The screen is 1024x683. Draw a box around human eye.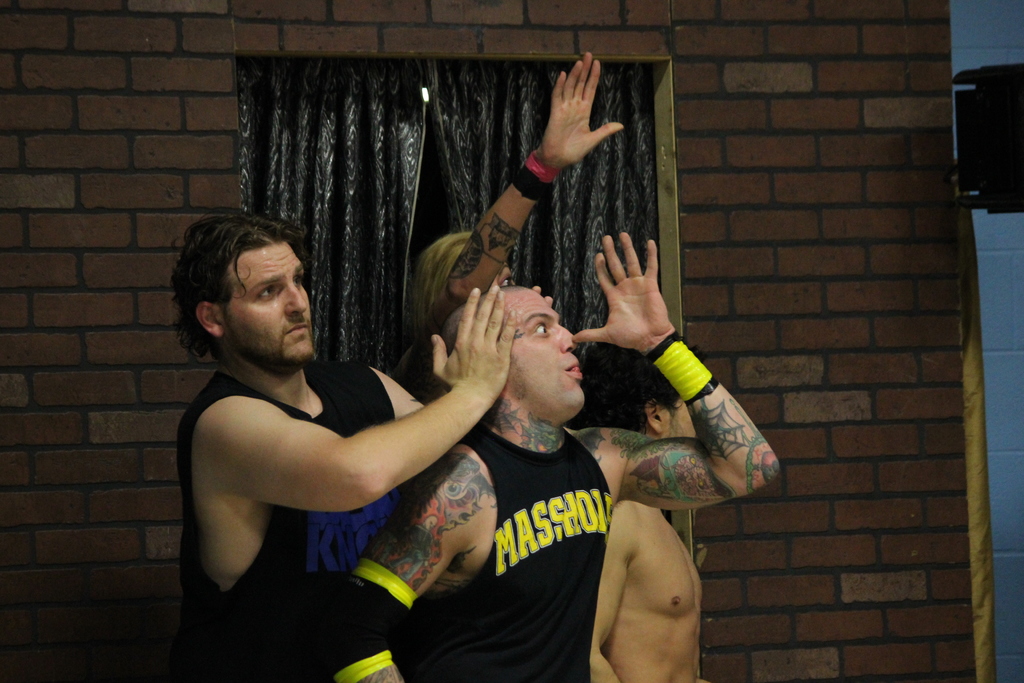
<region>533, 318, 553, 342</region>.
